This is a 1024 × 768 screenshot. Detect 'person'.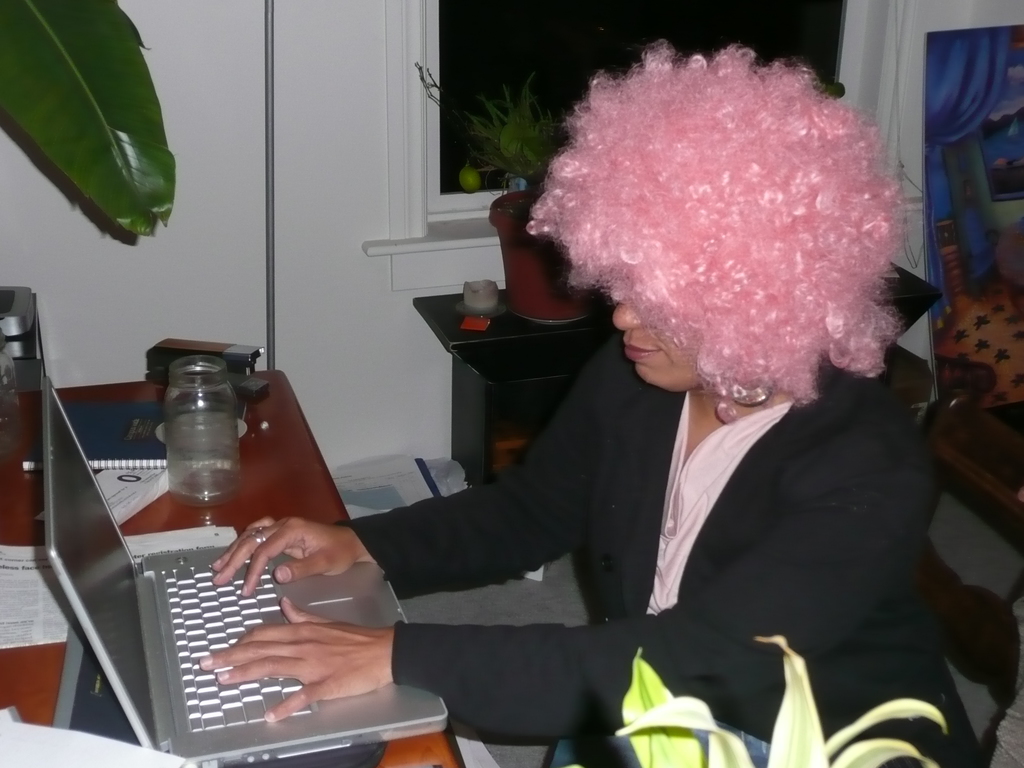
rect(396, 29, 947, 751).
